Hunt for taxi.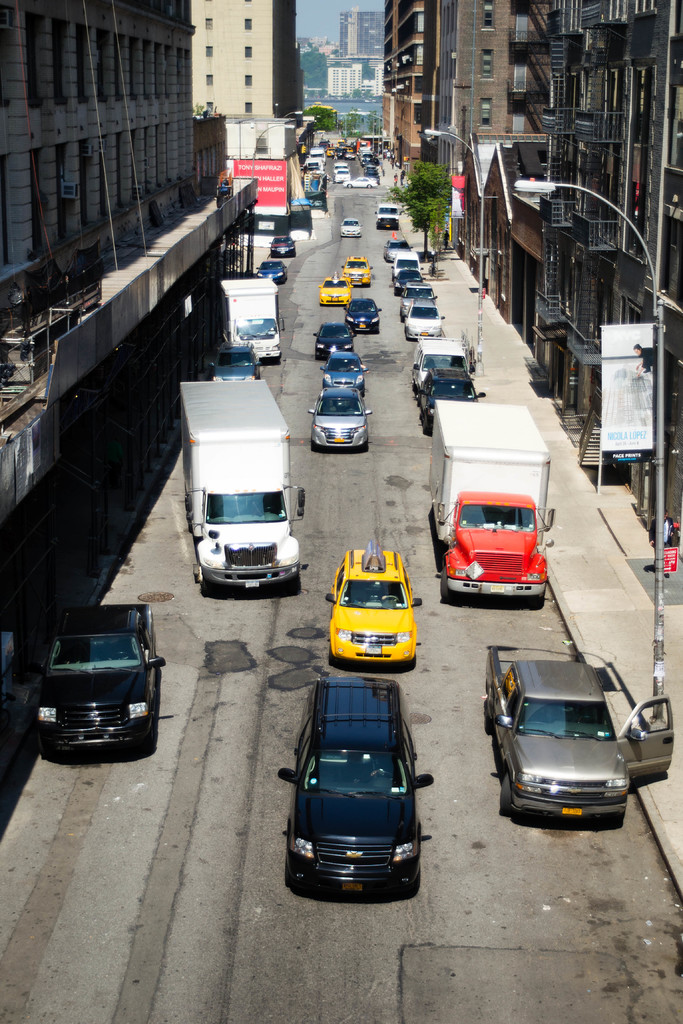
Hunted down at rect(317, 278, 356, 308).
